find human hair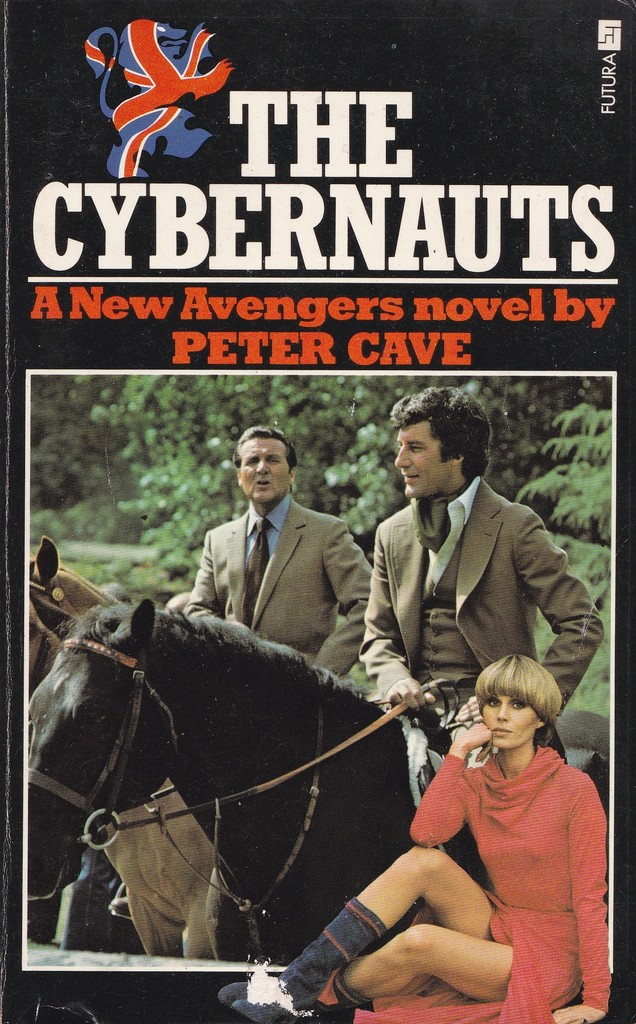
detection(391, 397, 496, 499)
